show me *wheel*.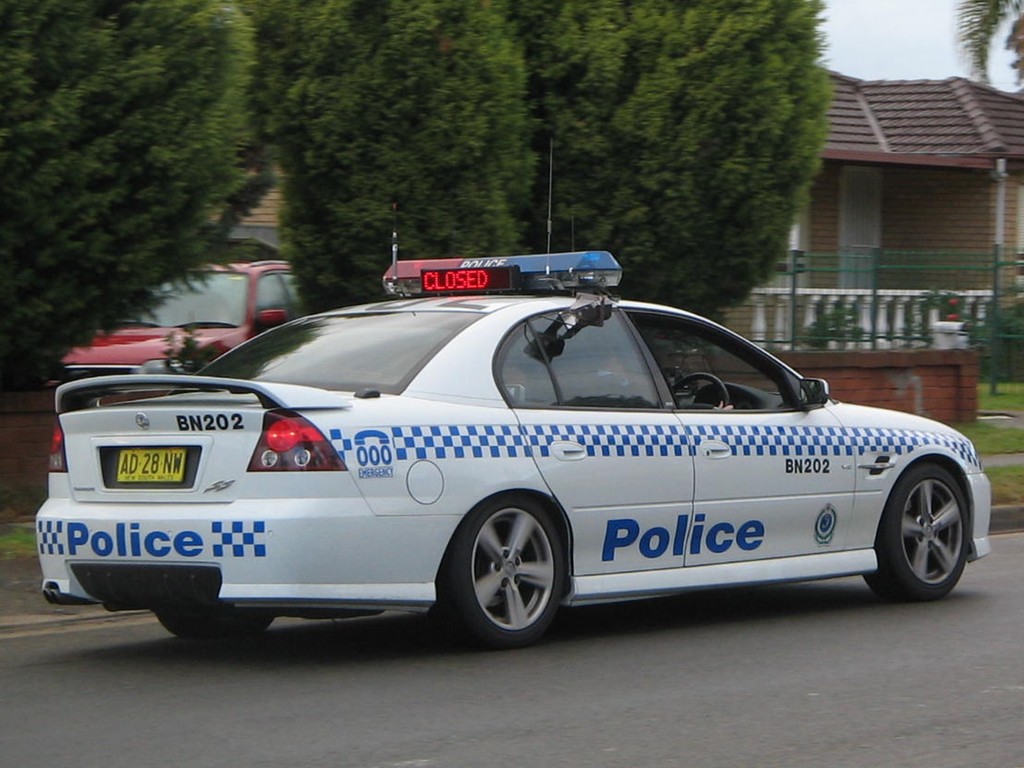
*wheel* is here: {"left": 659, "top": 369, "right": 729, "bottom": 412}.
